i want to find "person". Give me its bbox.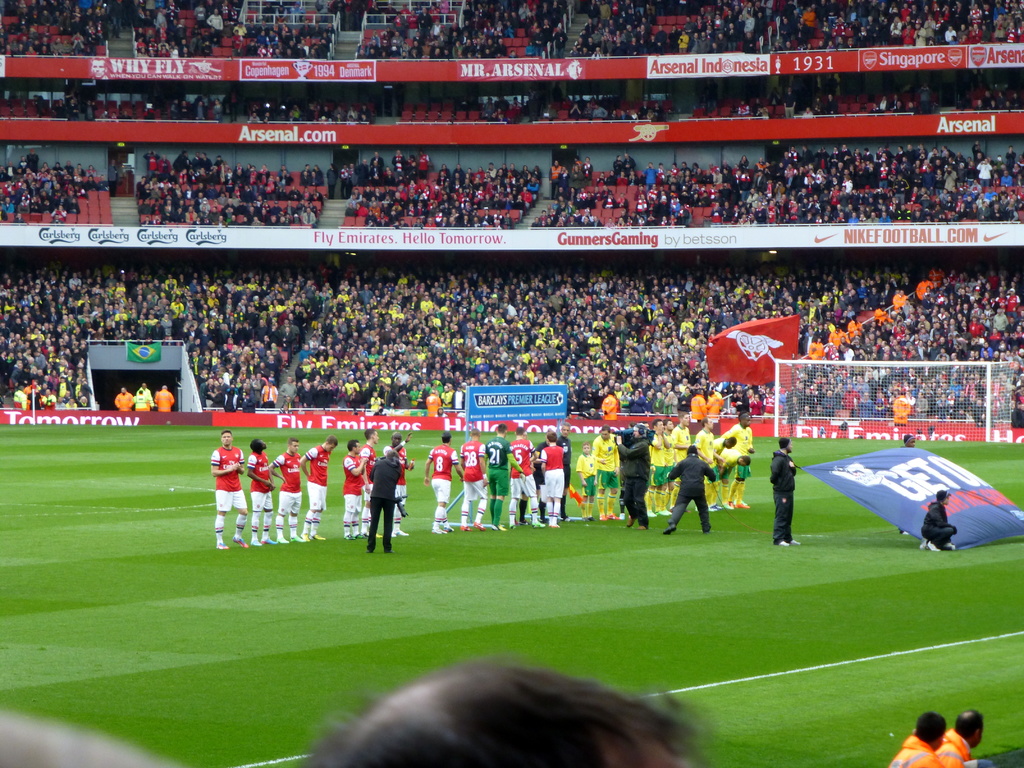
bbox=[895, 431, 916, 538].
